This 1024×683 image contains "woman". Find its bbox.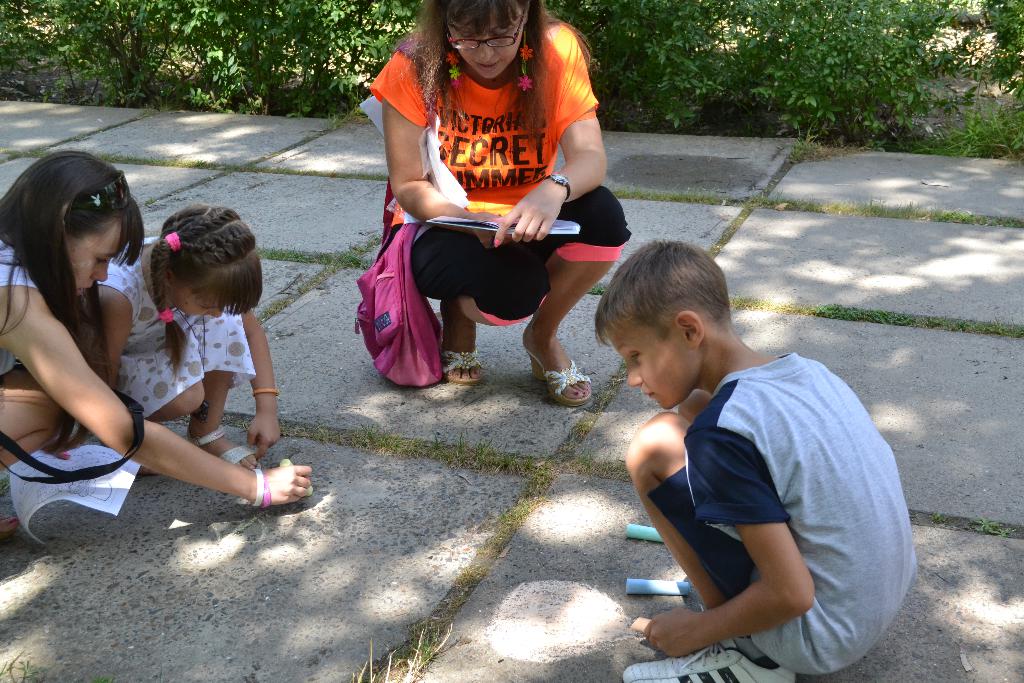
<box>365,0,624,420</box>.
